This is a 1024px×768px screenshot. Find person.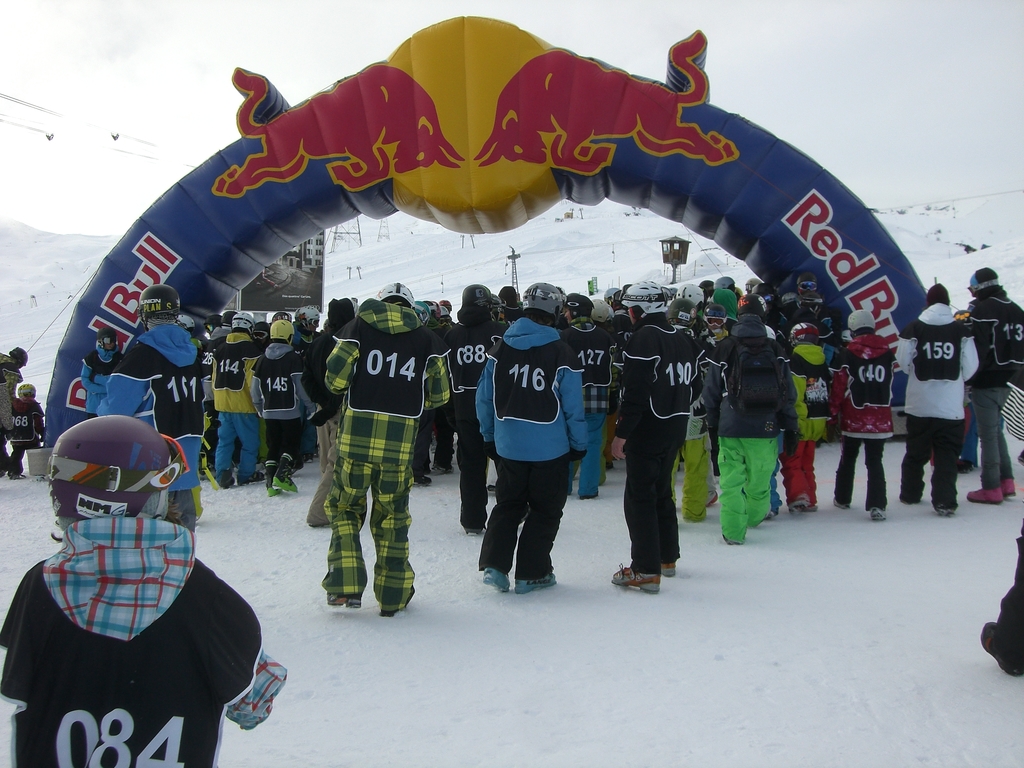
Bounding box: [711, 310, 792, 552].
